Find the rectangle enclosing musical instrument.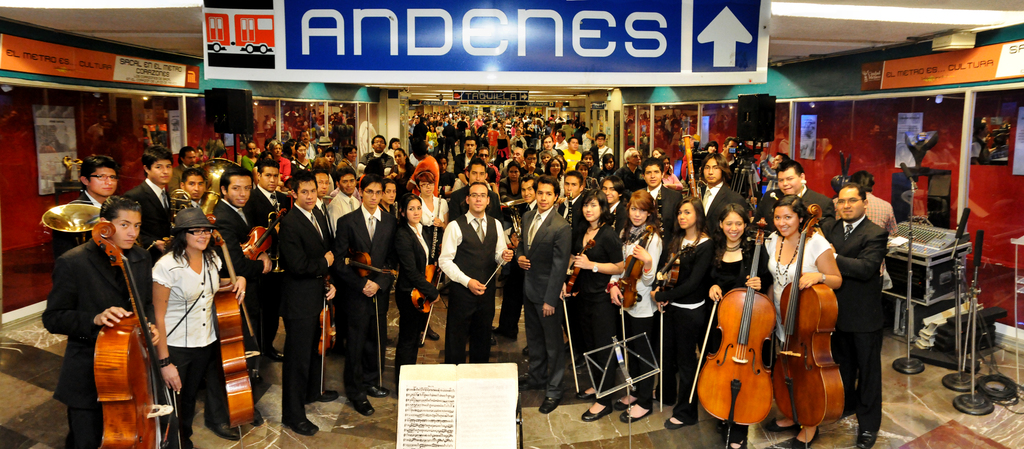
BBox(91, 214, 188, 448).
